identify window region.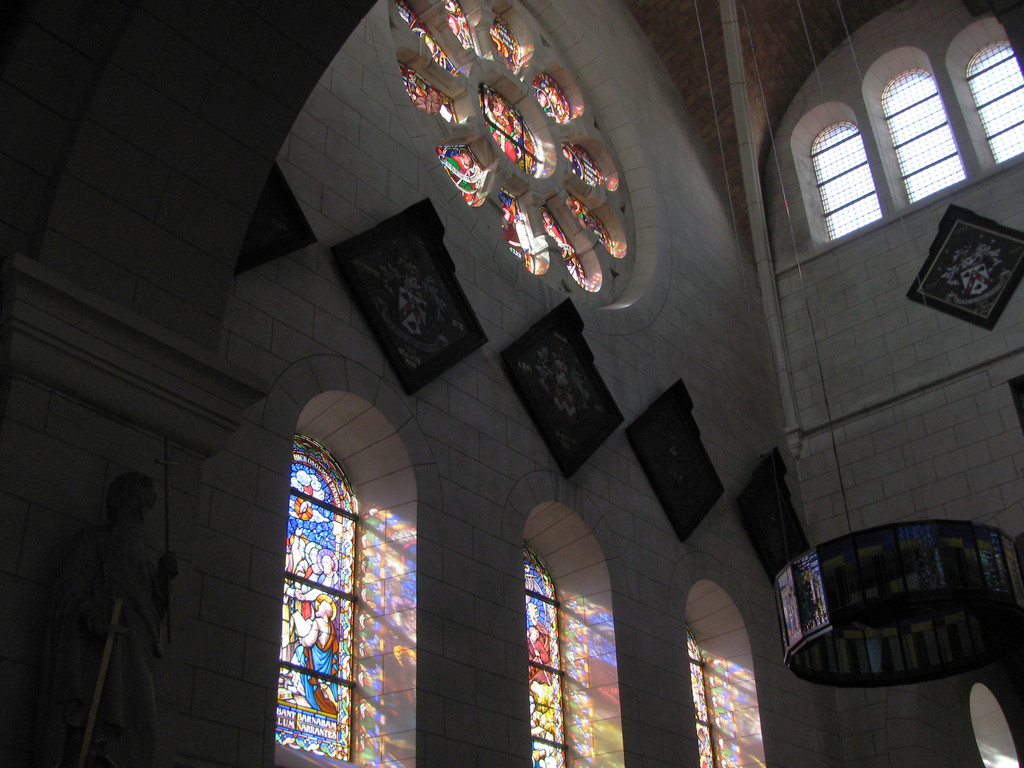
Region: left=525, top=542, right=570, bottom=767.
